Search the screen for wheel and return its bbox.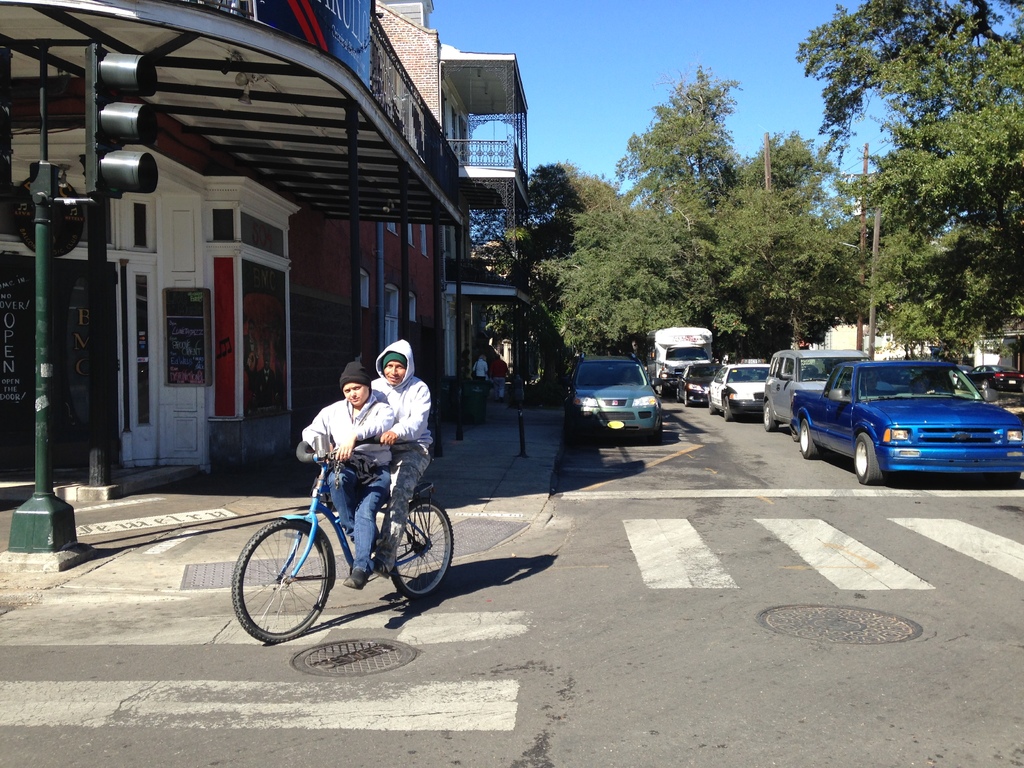
Found: box=[231, 518, 330, 643].
